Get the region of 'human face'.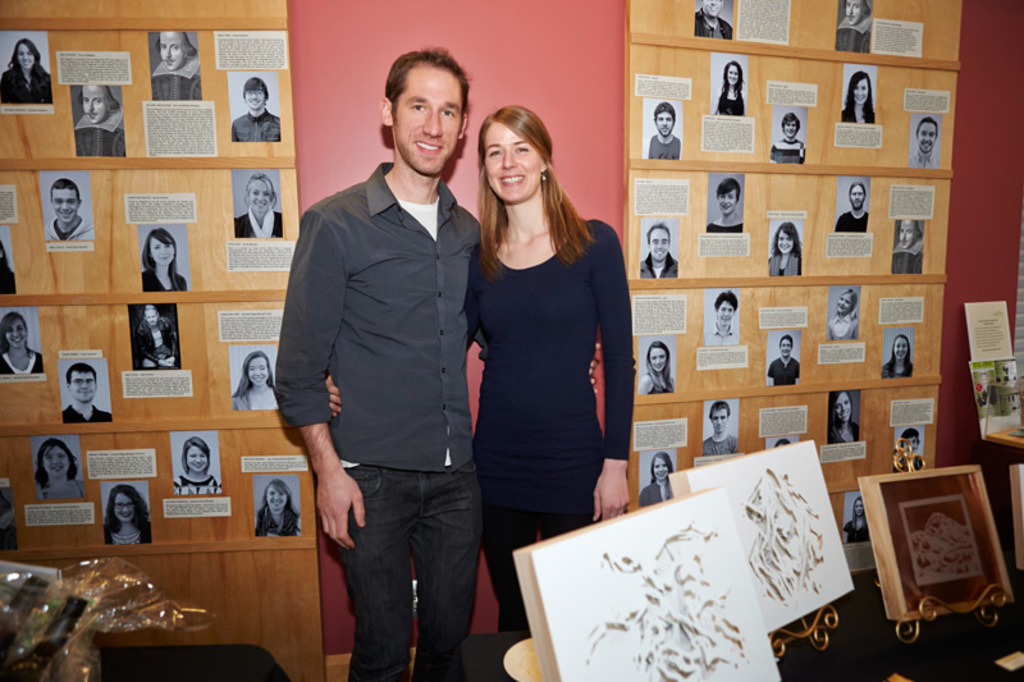
Rect(157, 32, 188, 72).
